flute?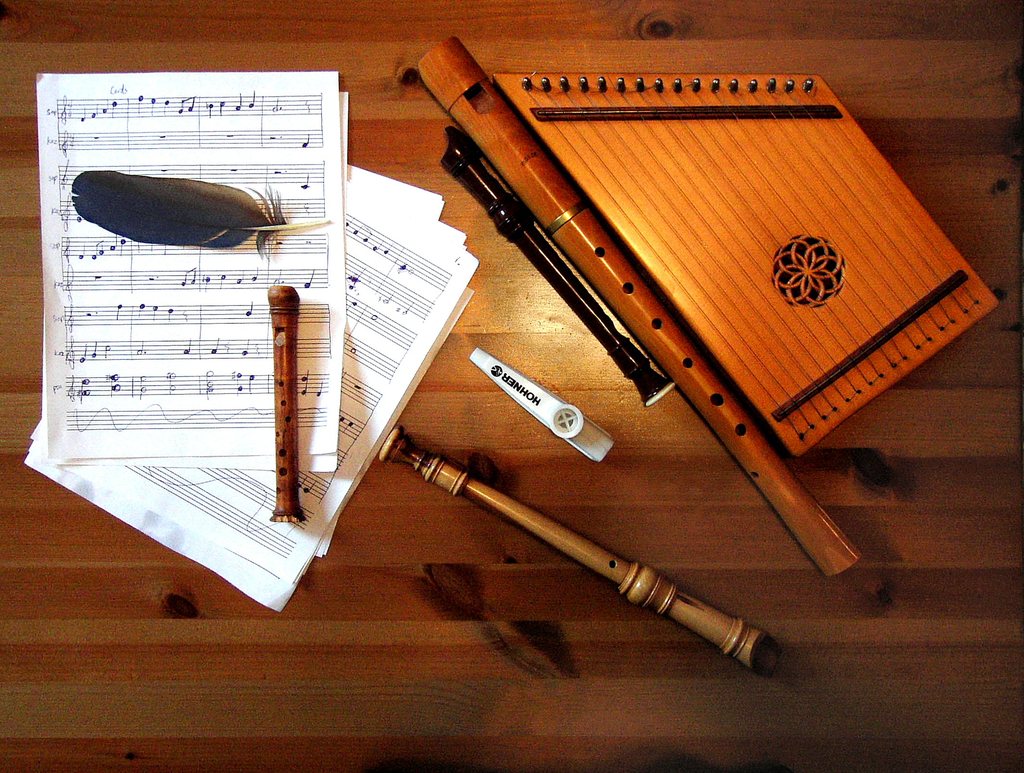
bbox=(266, 285, 305, 522)
